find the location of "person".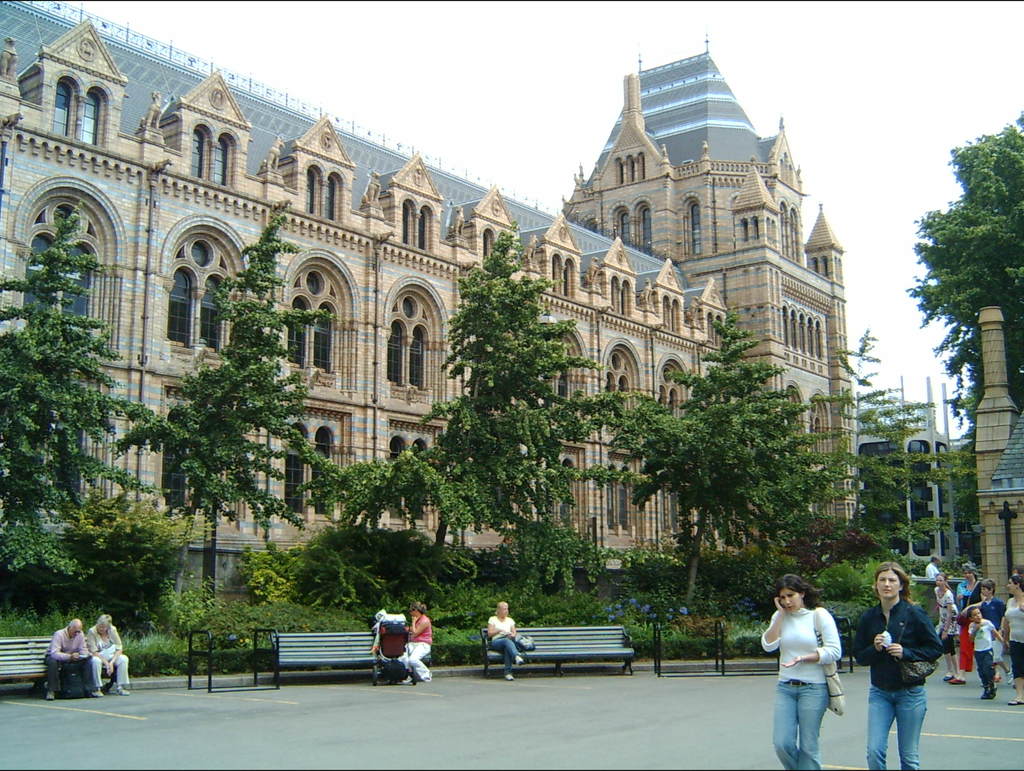
Location: bbox=[47, 621, 92, 696].
